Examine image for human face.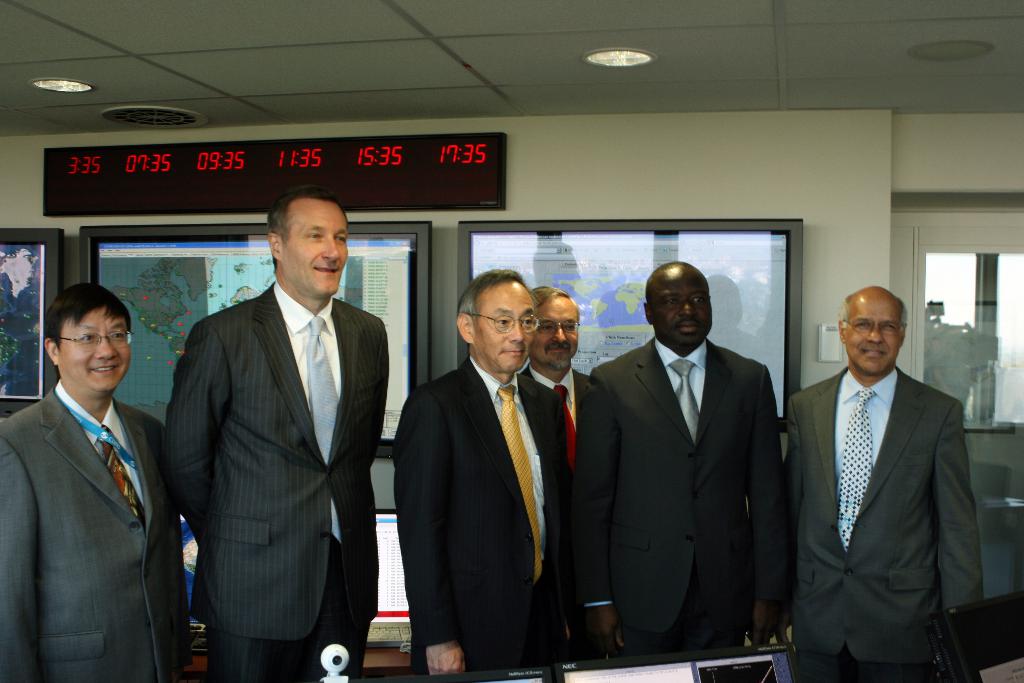
Examination result: locate(844, 296, 902, 377).
